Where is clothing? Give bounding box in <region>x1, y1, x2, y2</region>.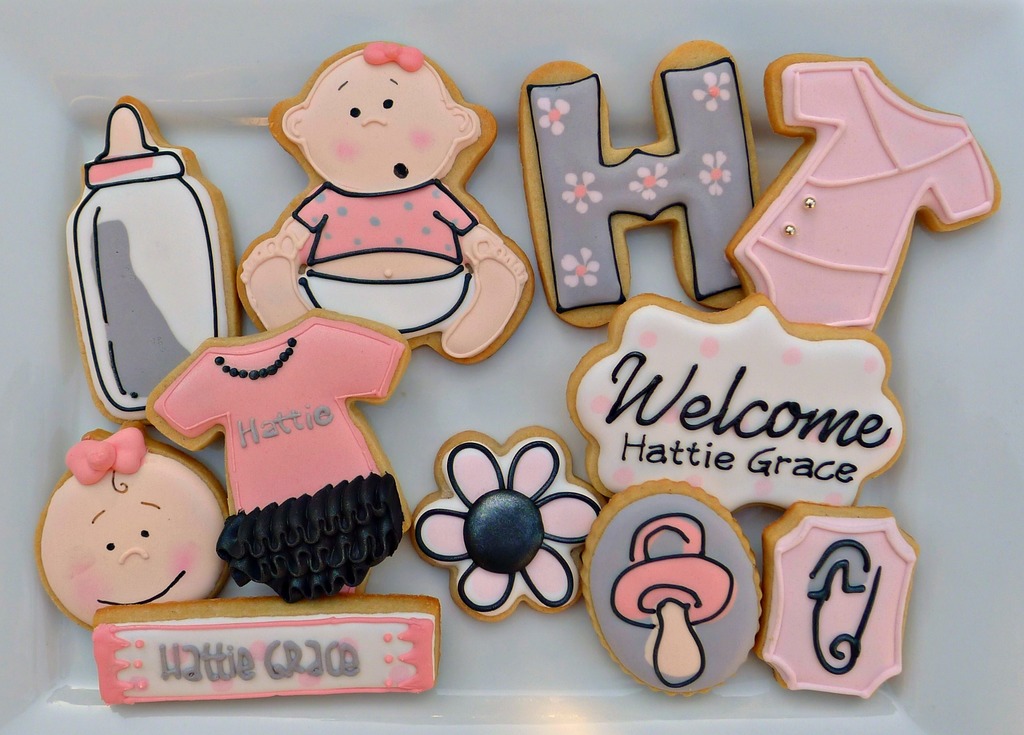
<region>732, 58, 1000, 330</region>.
